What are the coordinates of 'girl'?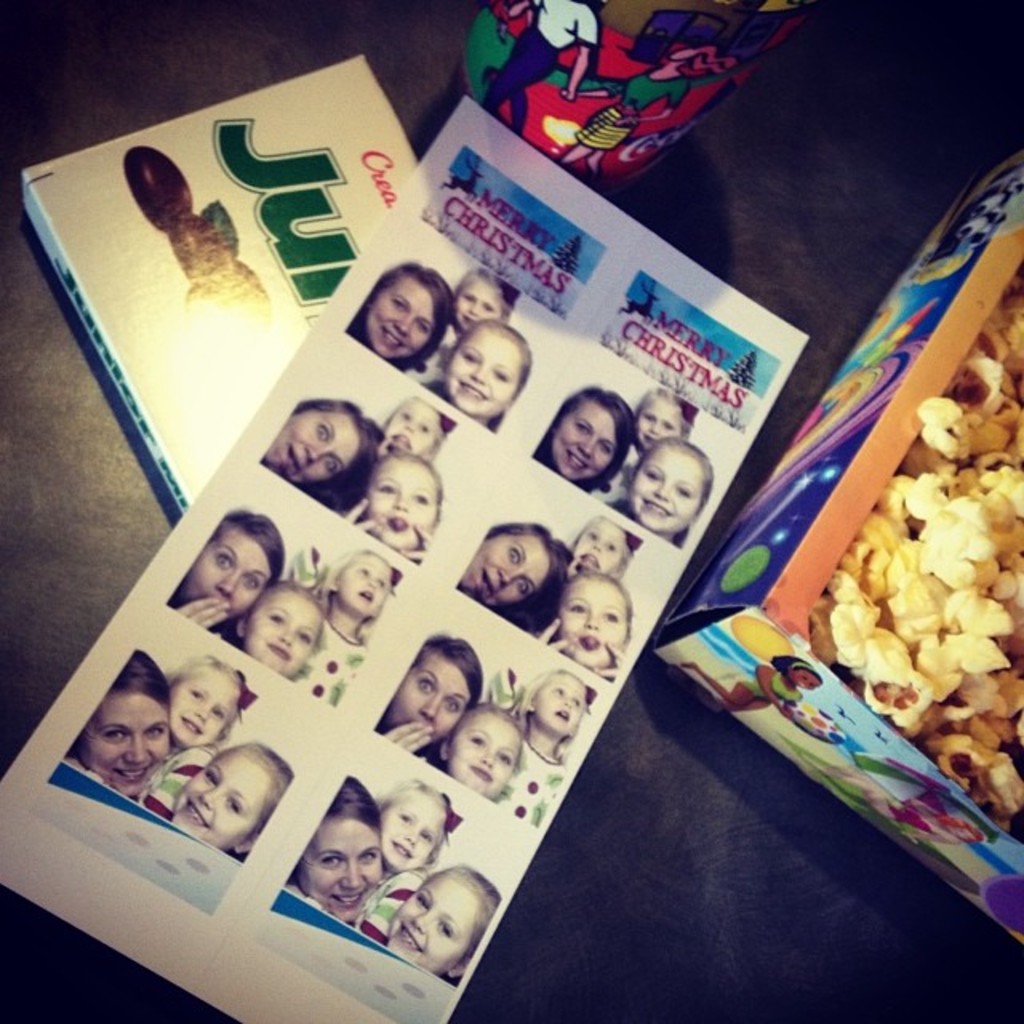
[left=432, top=699, right=522, bottom=800].
